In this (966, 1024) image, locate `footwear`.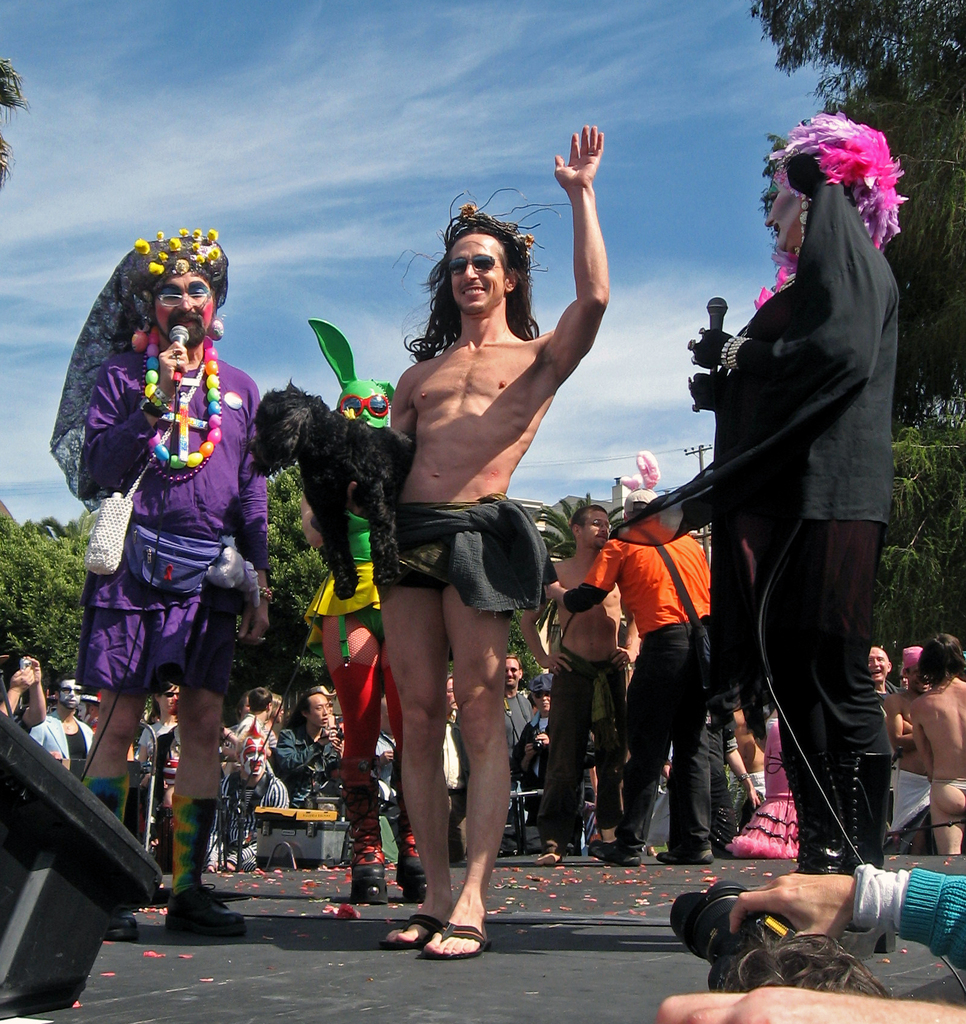
Bounding box: 533, 851, 565, 865.
